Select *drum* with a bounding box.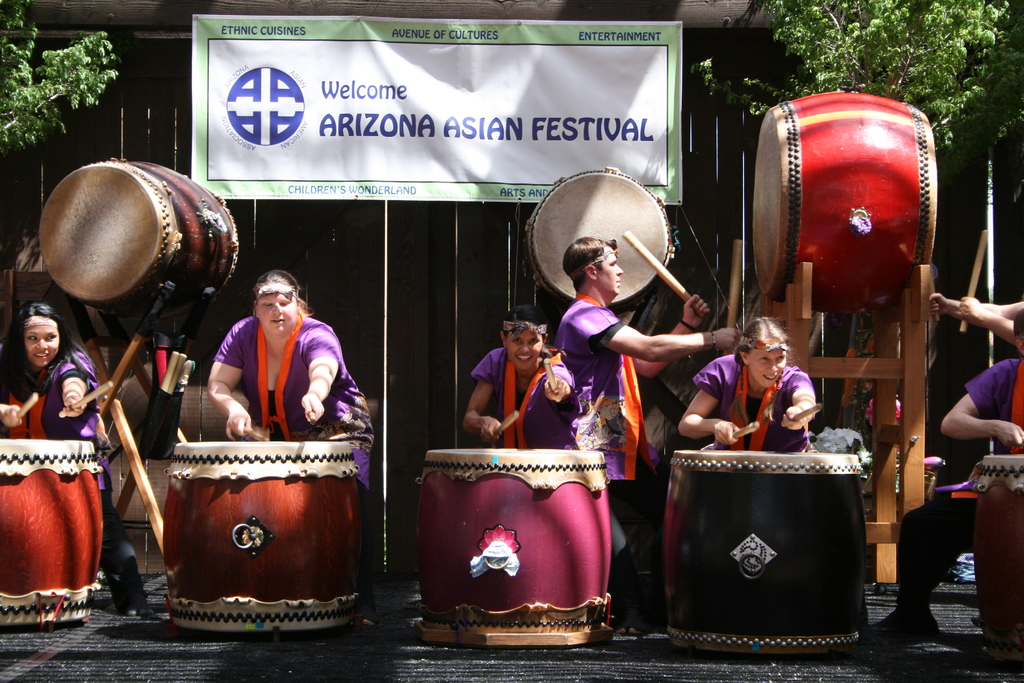
bbox=(39, 157, 239, 320).
